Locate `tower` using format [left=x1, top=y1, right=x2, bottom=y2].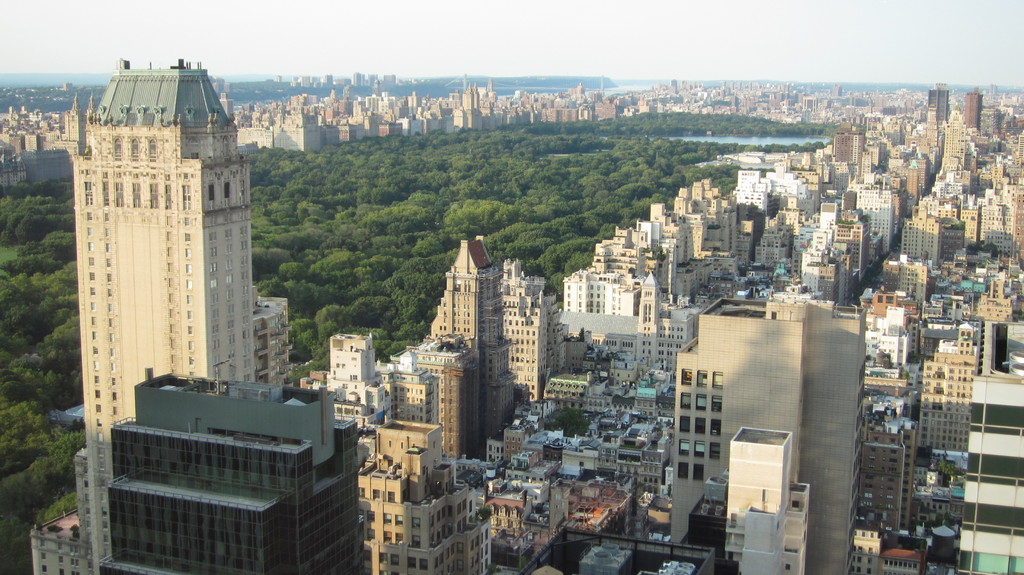
[left=670, top=78, right=680, bottom=89].
